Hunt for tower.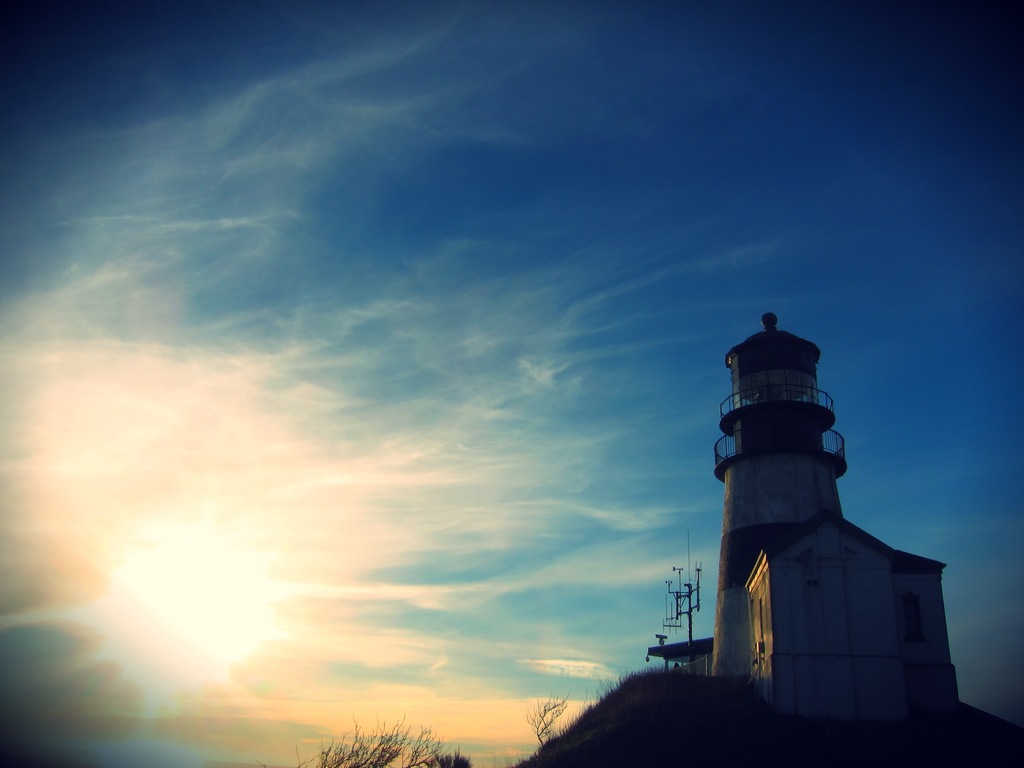
Hunted down at (left=710, top=310, right=959, bottom=721).
